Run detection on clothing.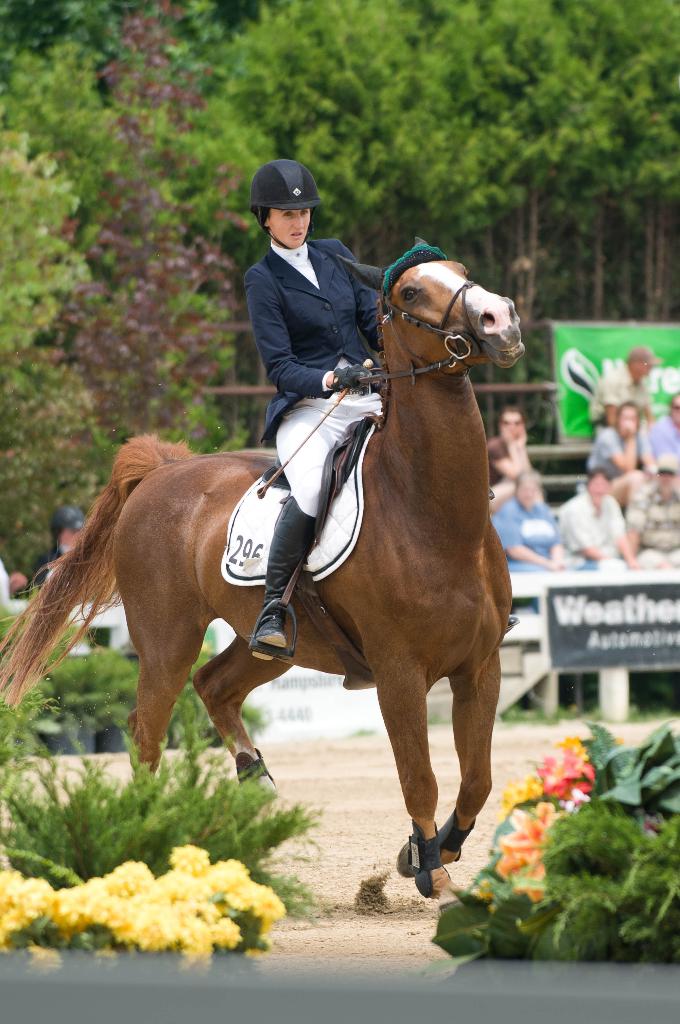
Result: x1=243, y1=234, x2=378, y2=516.
